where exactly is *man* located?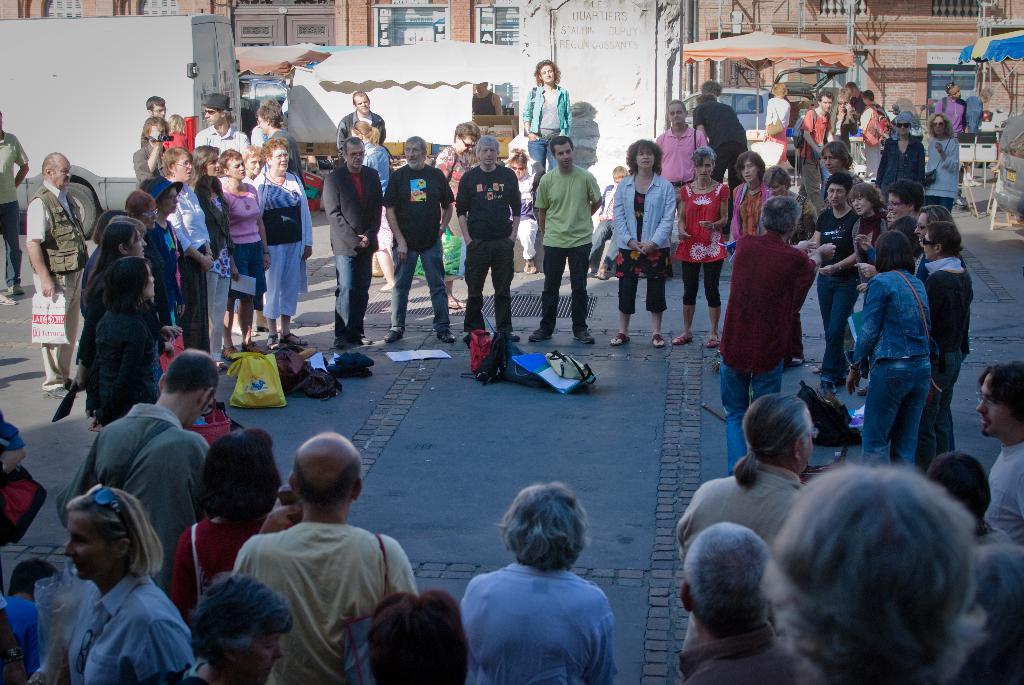
Its bounding box is select_region(322, 138, 382, 347).
